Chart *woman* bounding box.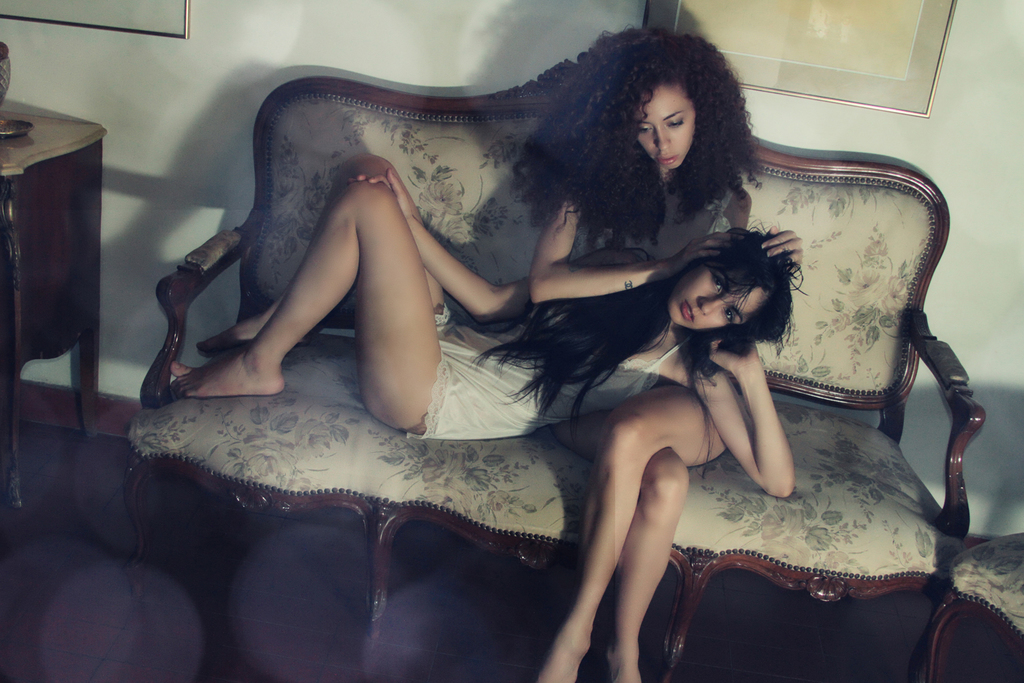
Charted: <region>171, 160, 799, 503</region>.
